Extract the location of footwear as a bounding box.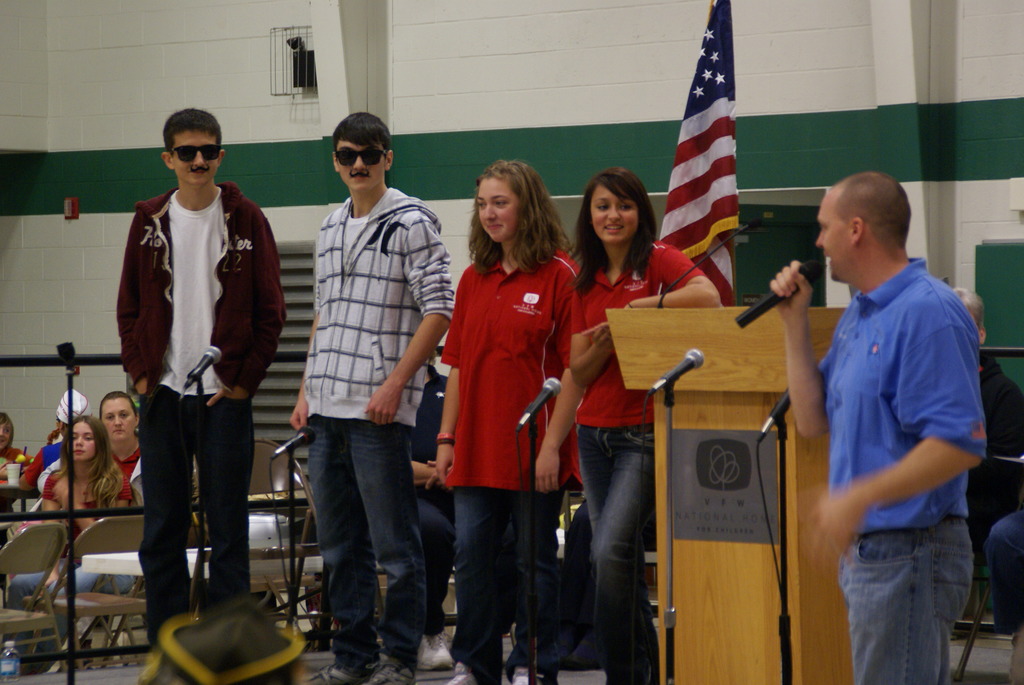
{"x1": 358, "y1": 654, "x2": 413, "y2": 684}.
